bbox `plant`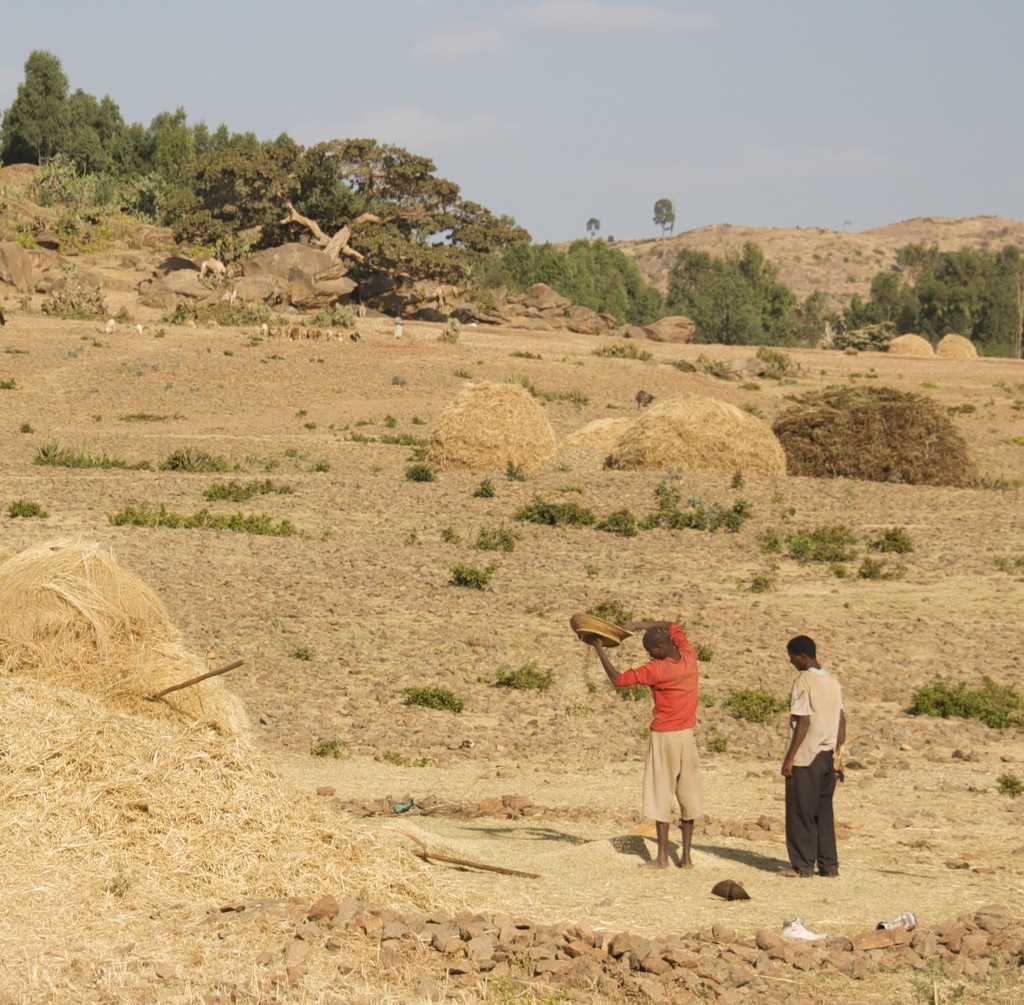
bbox=(683, 493, 711, 529)
